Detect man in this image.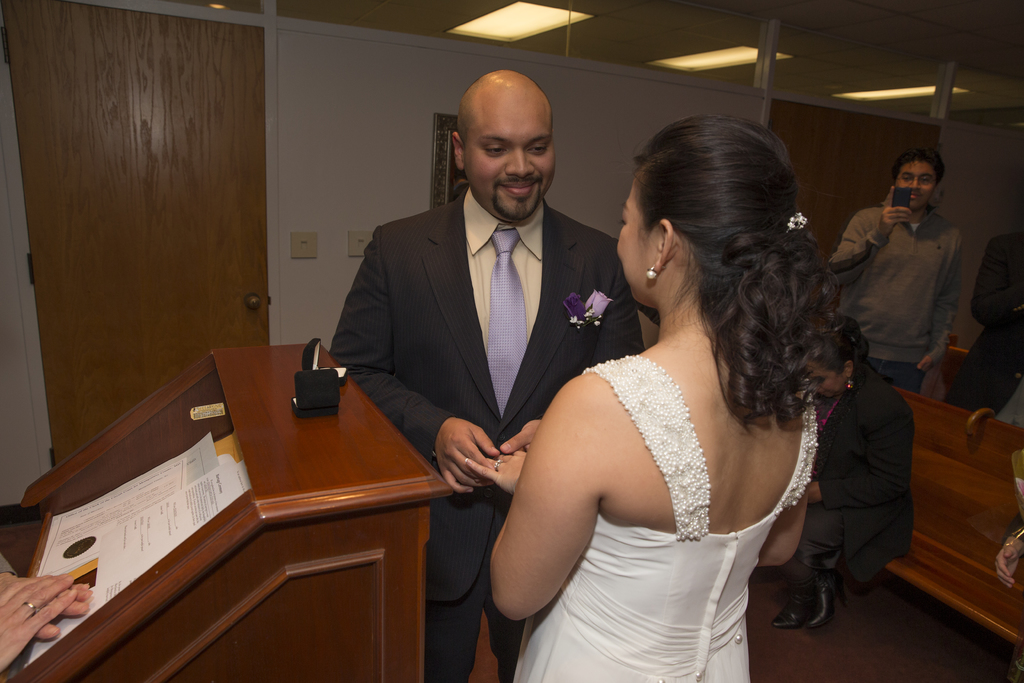
Detection: (x1=959, y1=222, x2=1023, y2=410).
